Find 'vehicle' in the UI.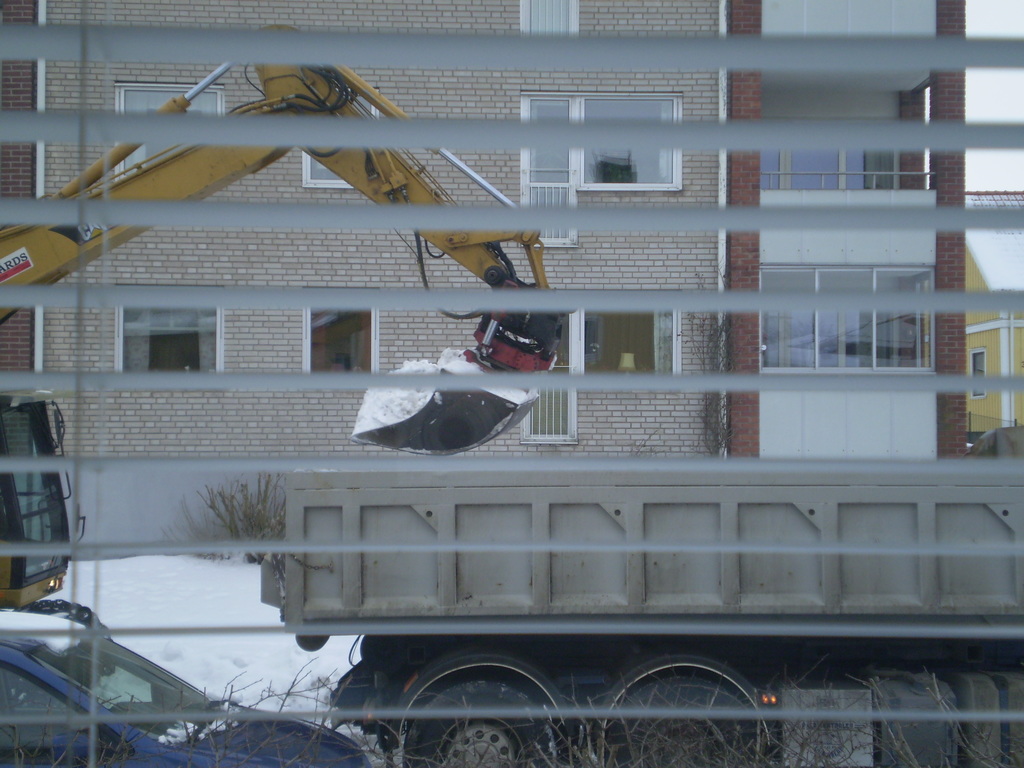
UI element at {"left": 68, "top": 420, "right": 1009, "bottom": 719}.
